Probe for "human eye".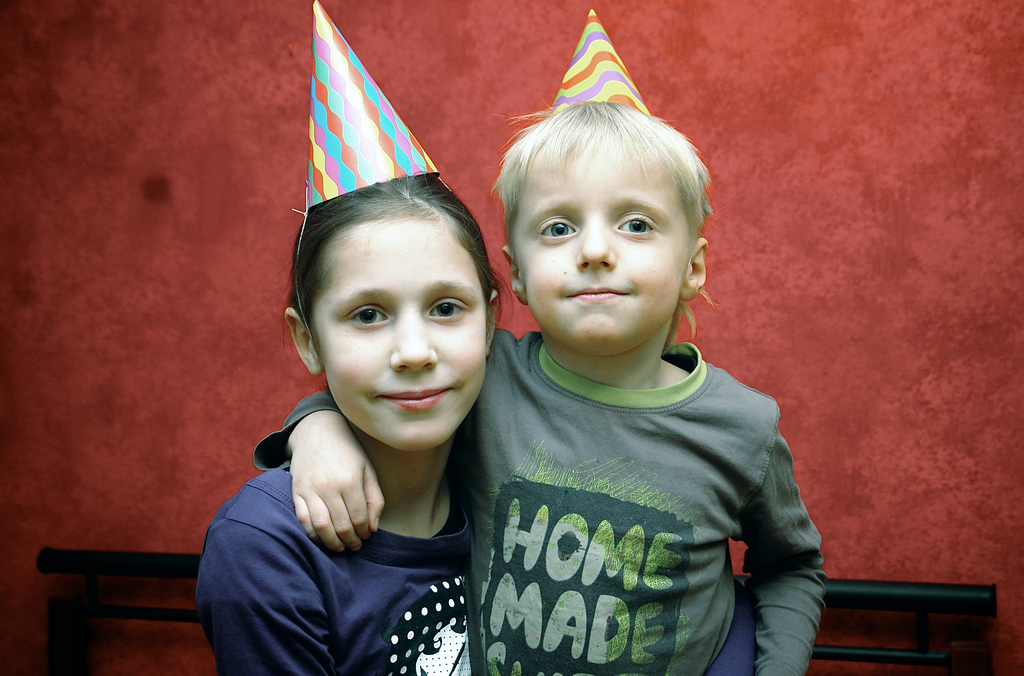
Probe result: <box>342,301,391,332</box>.
